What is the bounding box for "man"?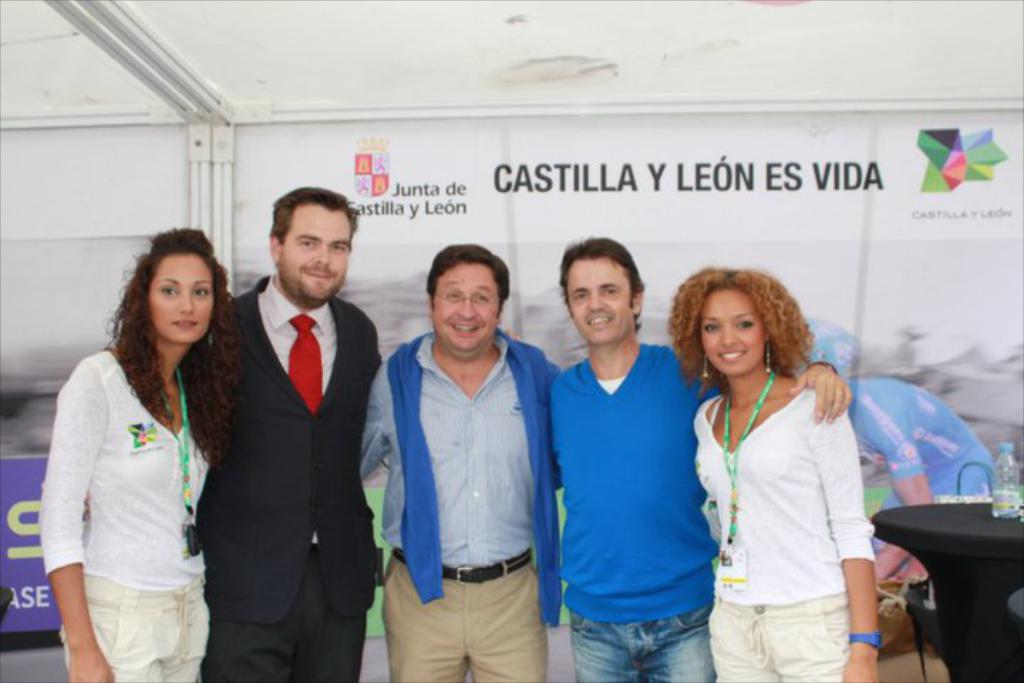
bbox(361, 243, 575, 682).
